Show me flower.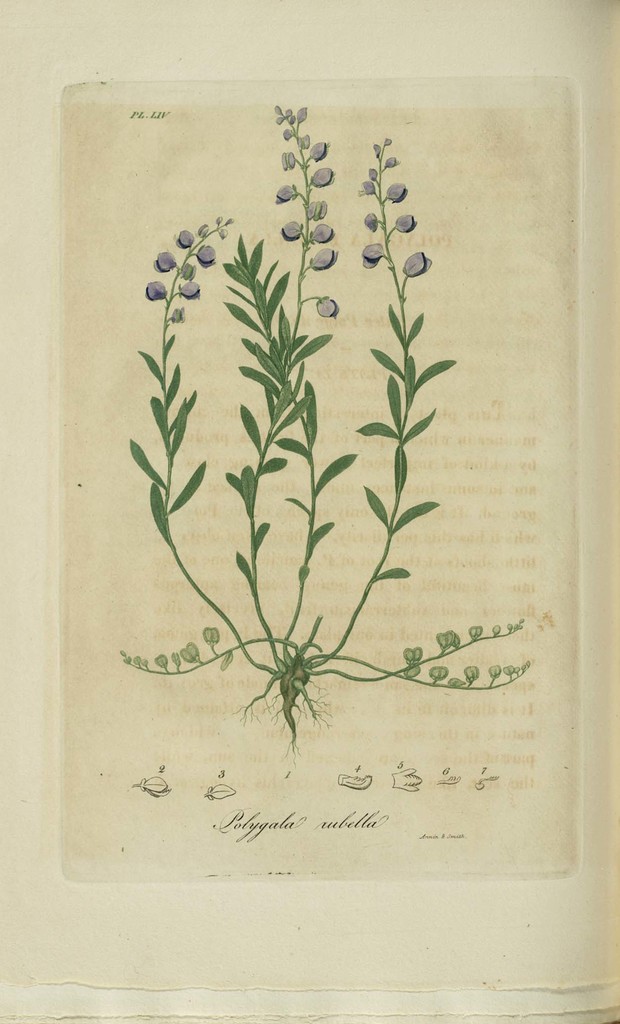
flower is here: {"x1": 264, "y1": 100, "x2": 351, "y2": 333}.
